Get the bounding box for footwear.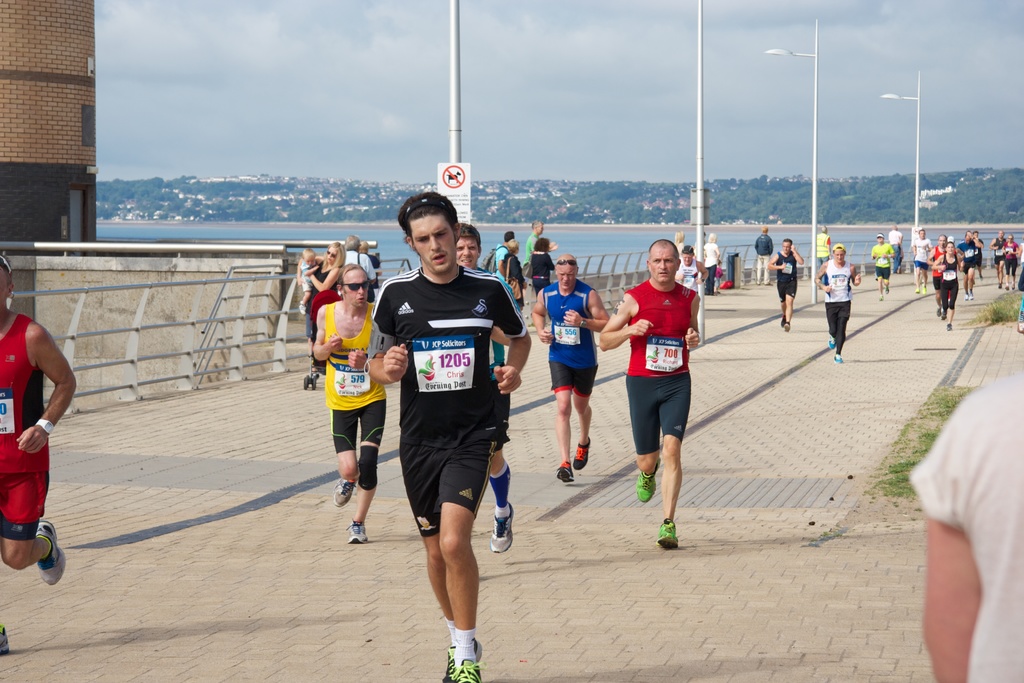
(573,436,590,470).
